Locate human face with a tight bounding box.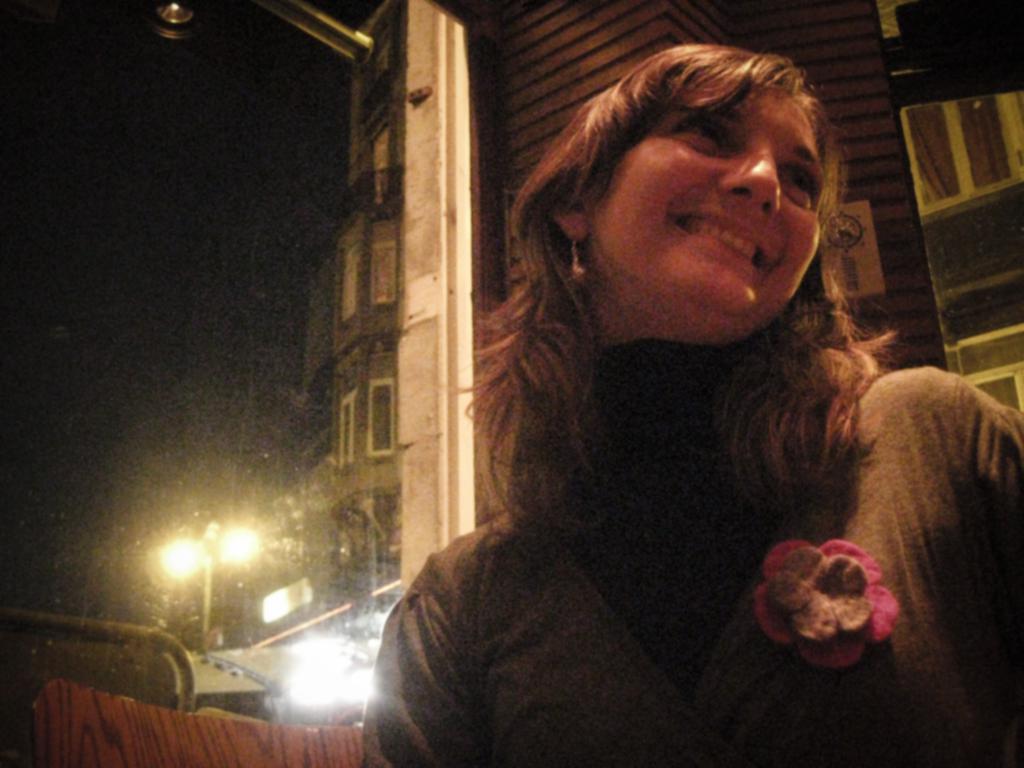
bbox(591, 93, 826, 318).
